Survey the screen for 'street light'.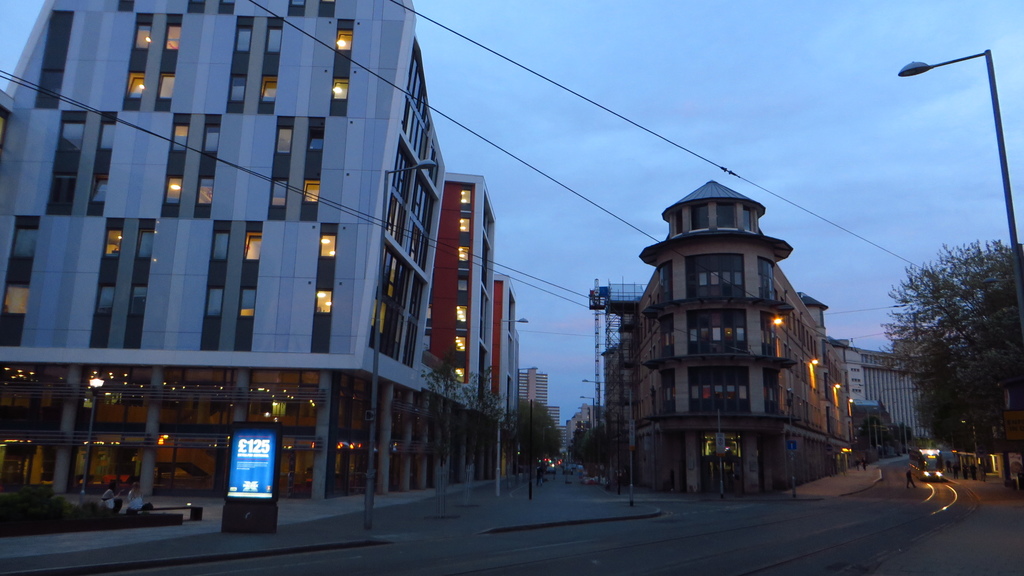
Survey found: l=576, t=392, r=596, b=444.
